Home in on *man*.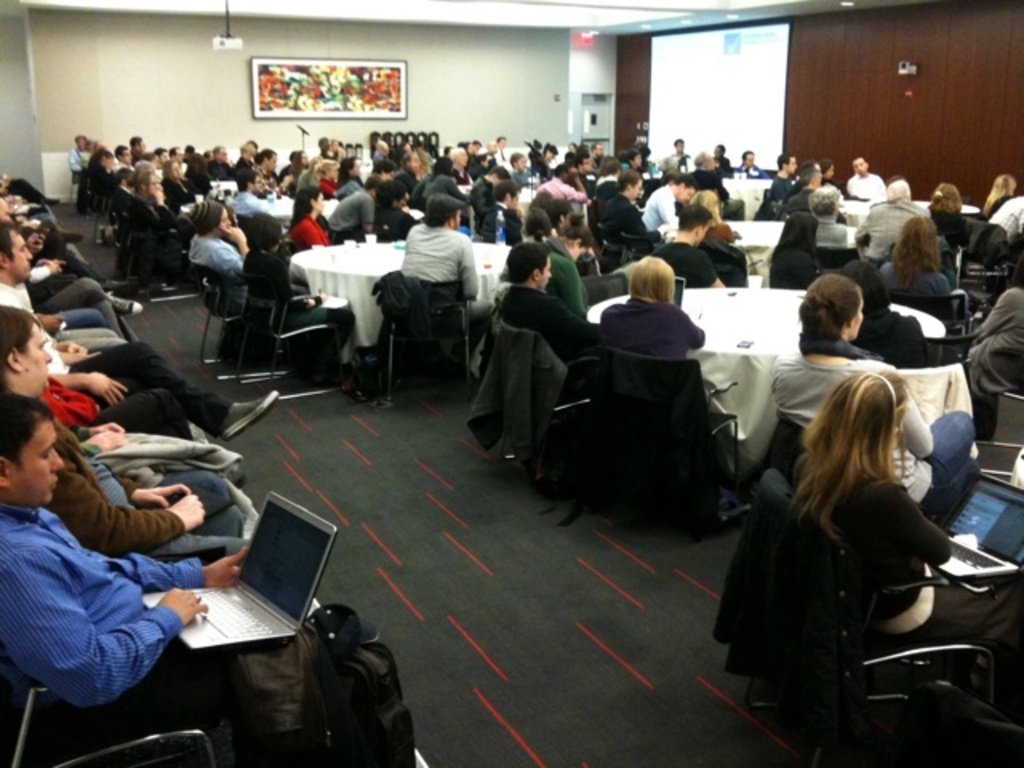
Homed in at {"left": 650, "top": 174, "right": 698, "bottom": 230}.
